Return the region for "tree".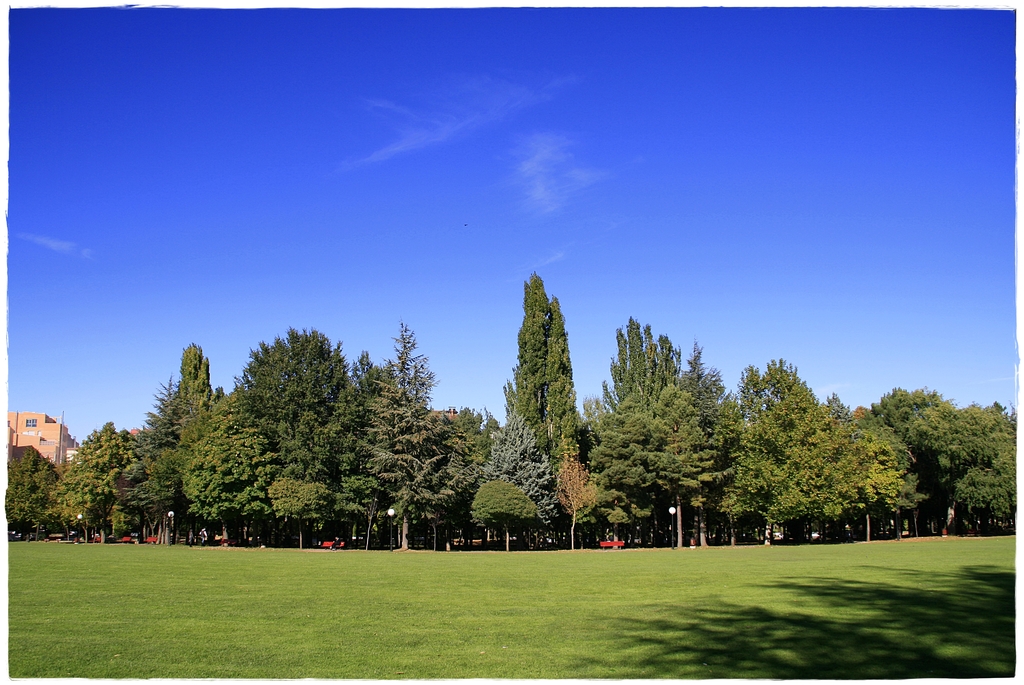
detection(120, 447, 191, 542).
